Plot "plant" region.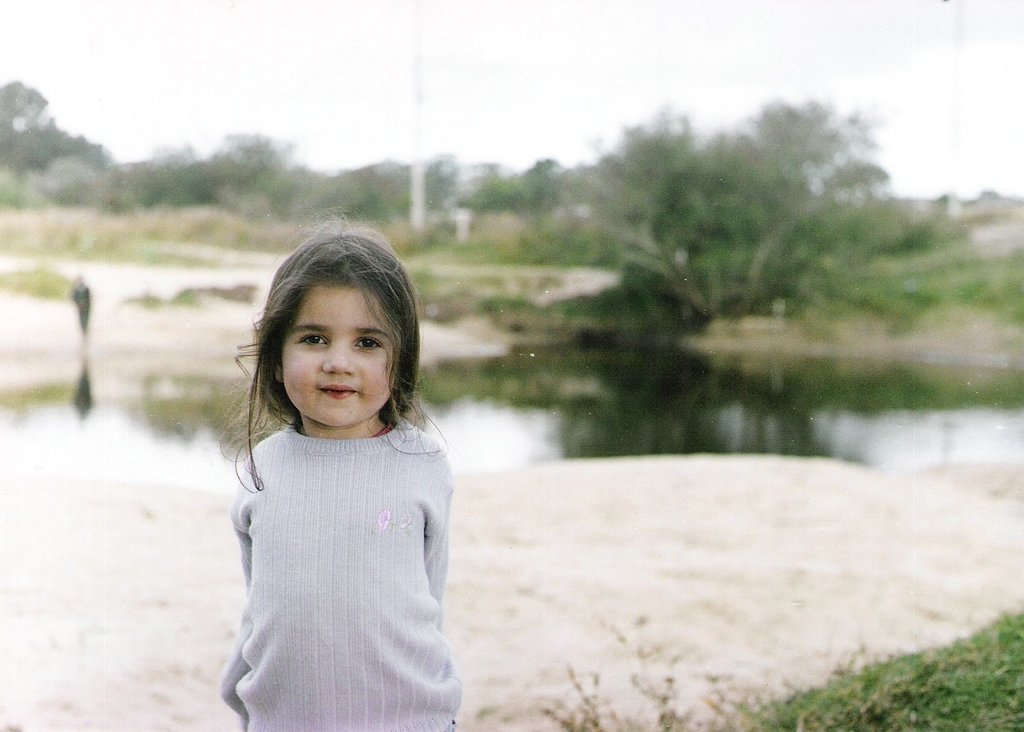
Plotted at bbox=[486, 597, 1023, 731].
